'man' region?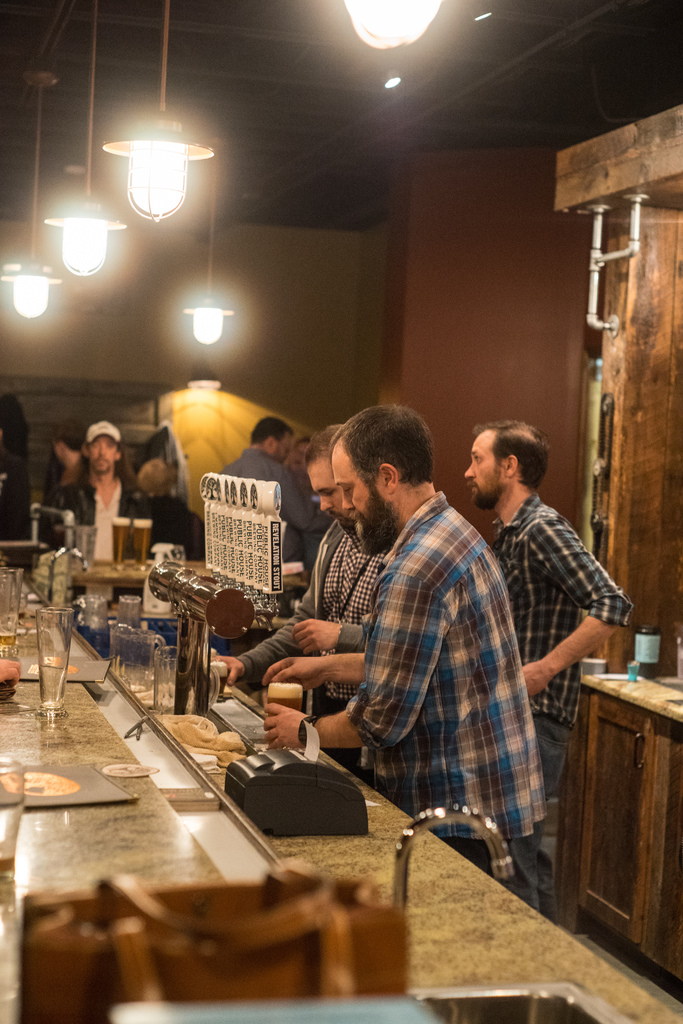
55, 415, 145, 560
